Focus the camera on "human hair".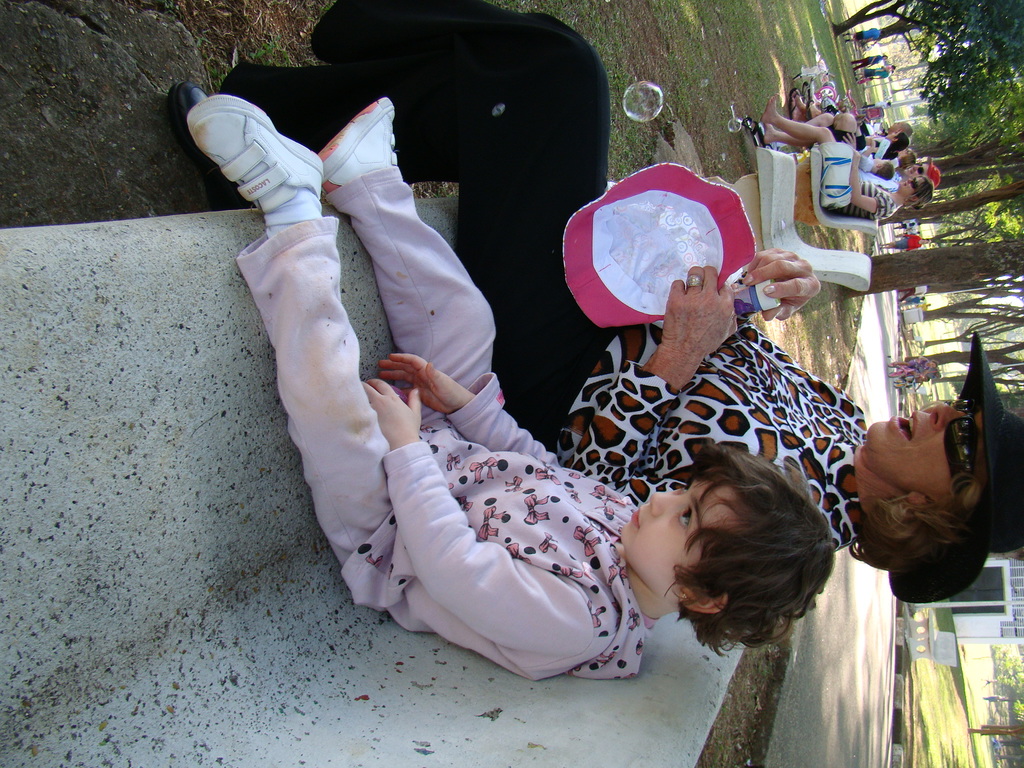
Focus region: {"x1": 906, "y1": 177, "x2": 936, "y2": 214}.
